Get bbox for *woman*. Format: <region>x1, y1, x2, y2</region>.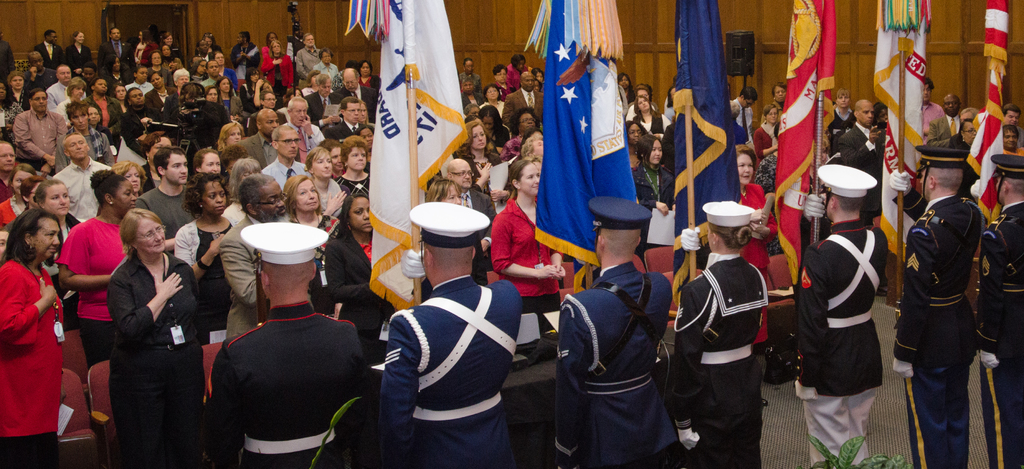
<region>98, 202, 204, 450</region>.
